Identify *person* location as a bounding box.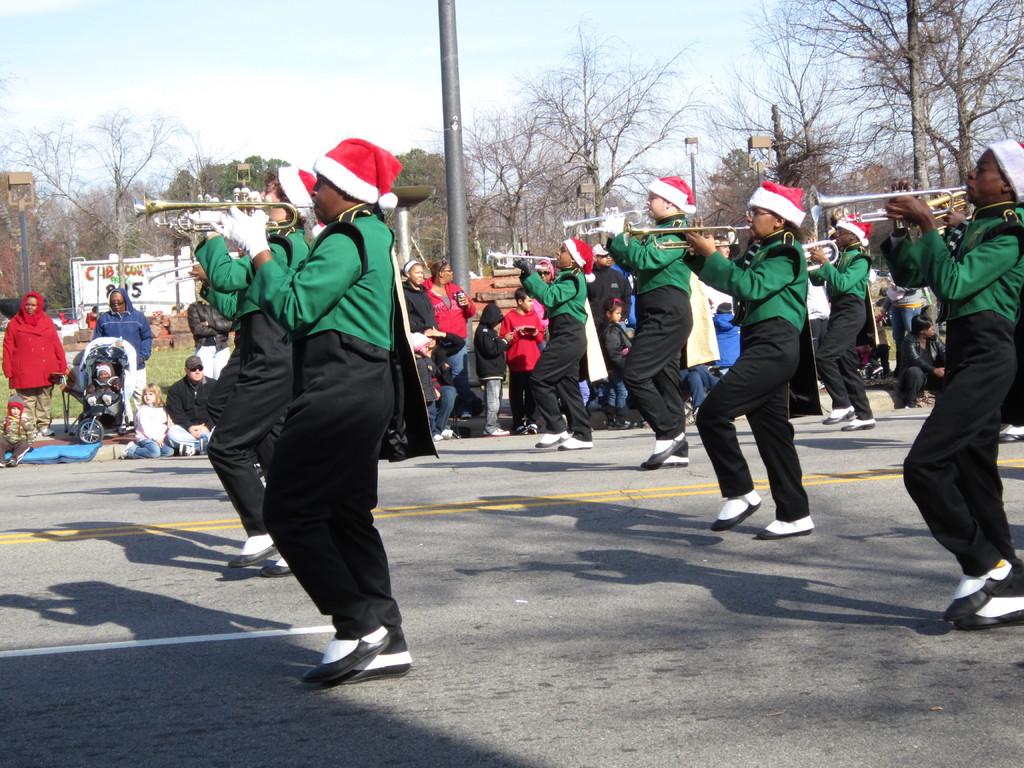
locate(164, 352, 216, 445).
